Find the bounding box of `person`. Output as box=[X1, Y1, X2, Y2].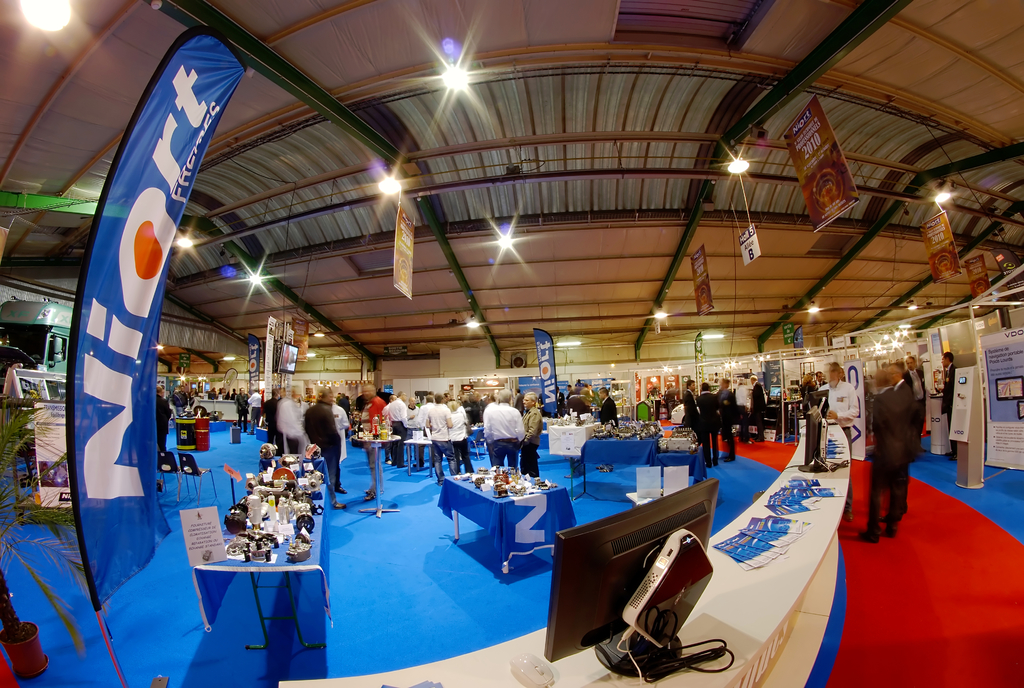
box=[362, 385, 385, 491].
